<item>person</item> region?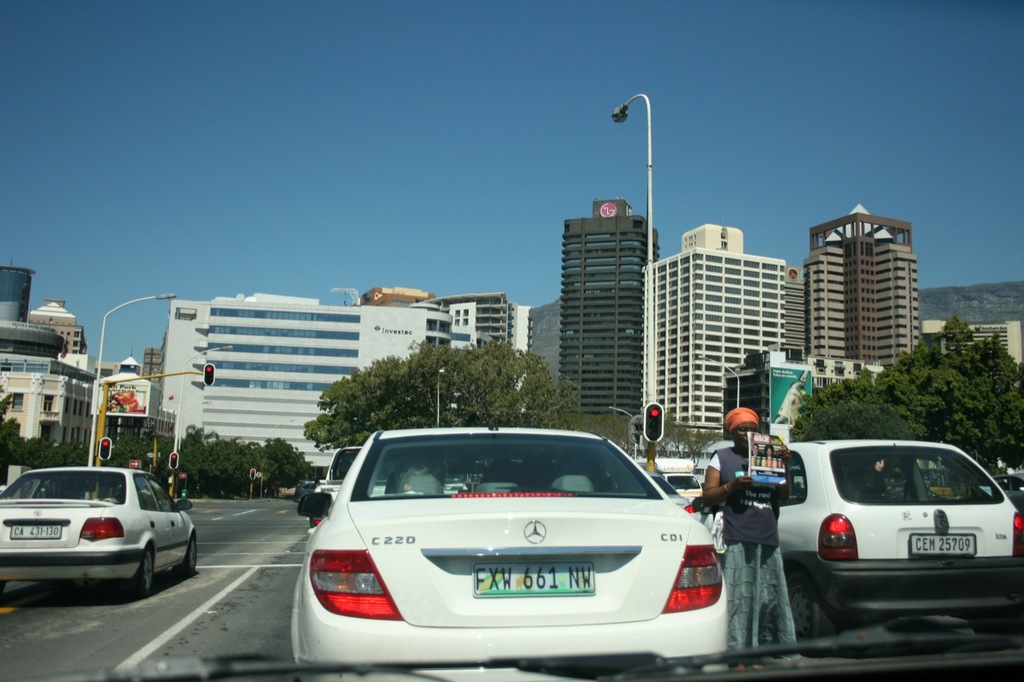
(701, 410, 794, 670)
